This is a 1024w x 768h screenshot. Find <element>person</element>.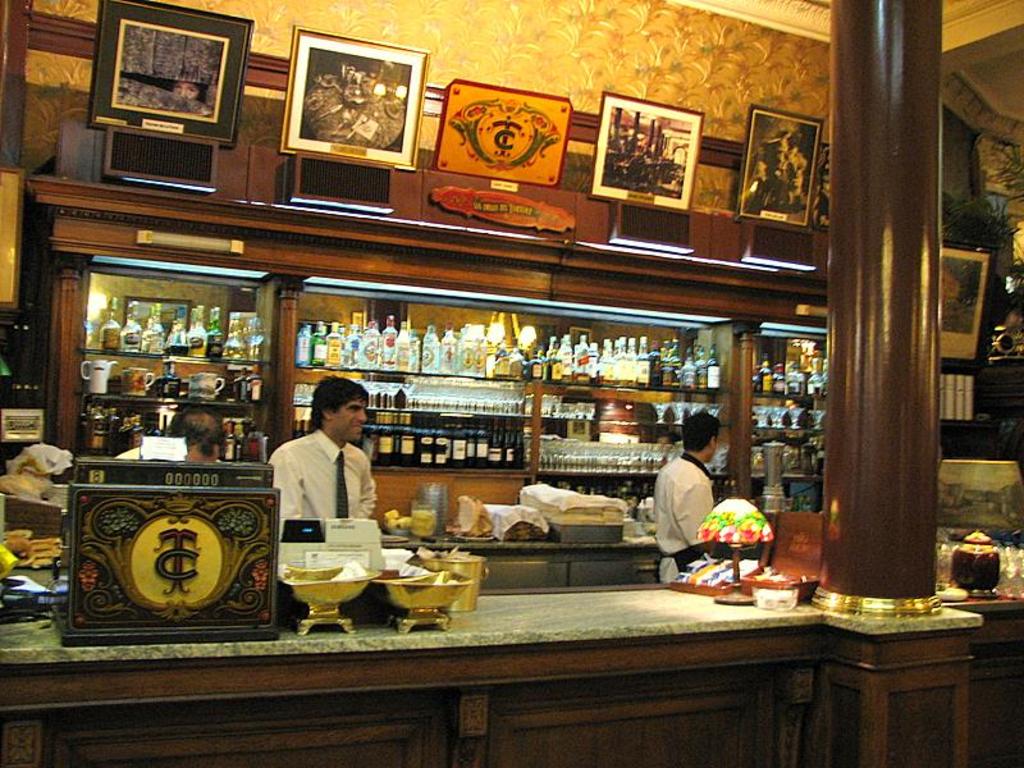
Bounding box: box=[652, 443, 730, 585].
